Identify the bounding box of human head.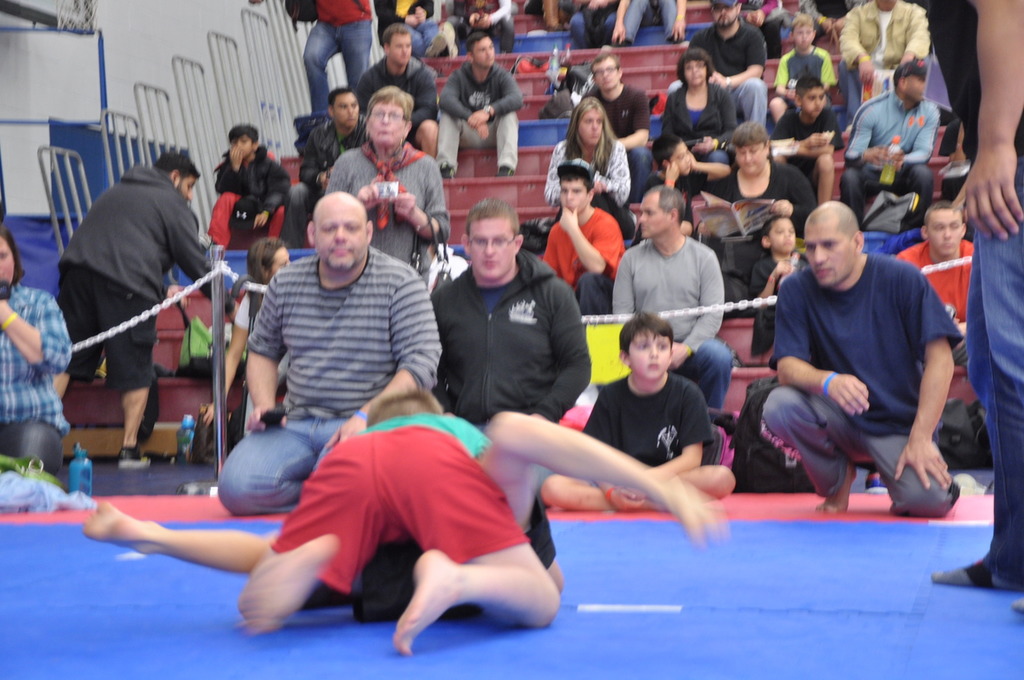
(788,14,820,50).
